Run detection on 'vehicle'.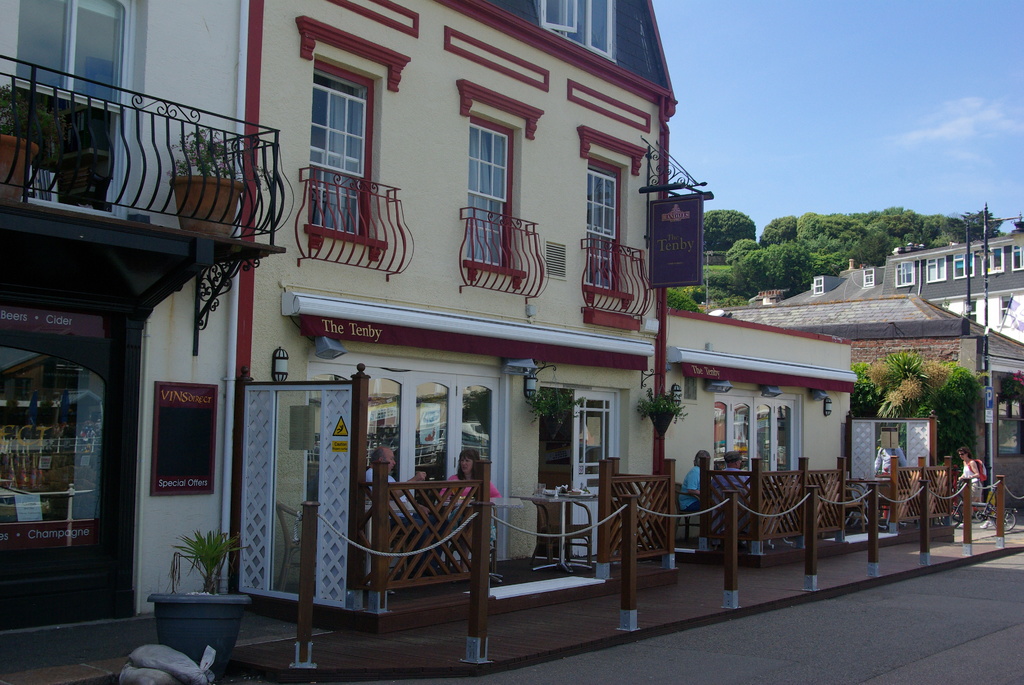
Result: l=837, t=476, r=888, b=529.
